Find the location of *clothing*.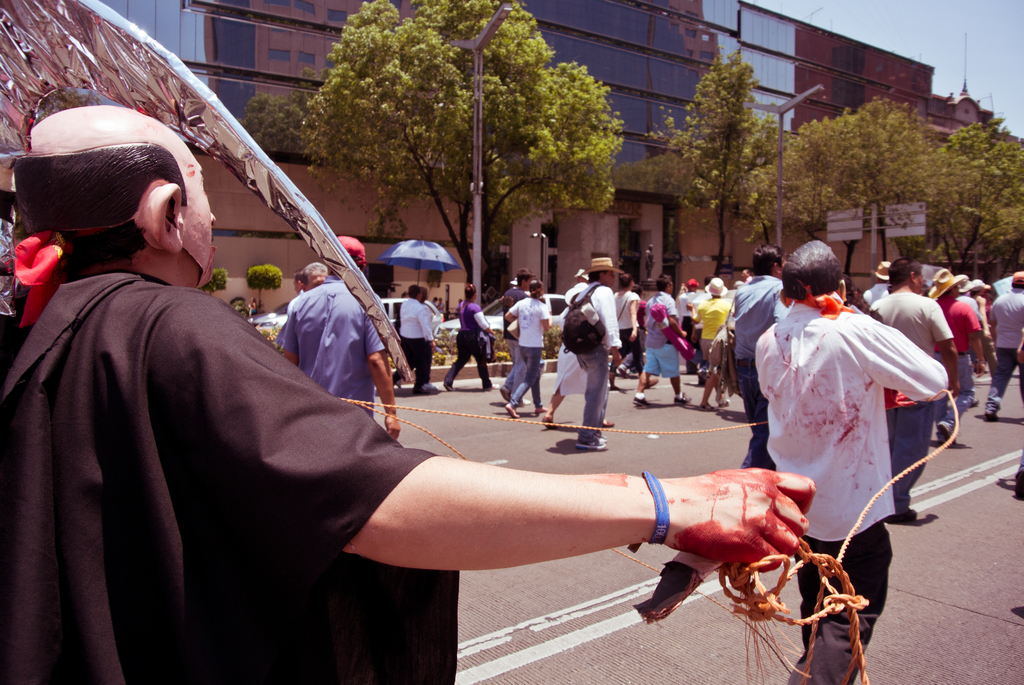
Location: box(614, 287, 641, 374).
